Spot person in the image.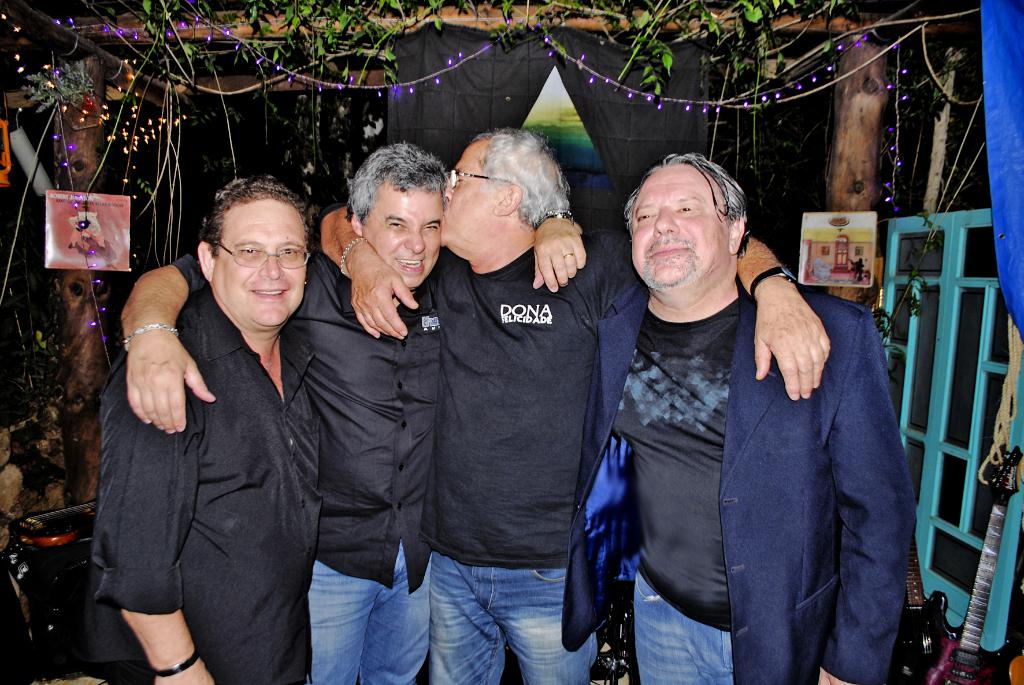
person found at crop(560, 150, 920, 684).
